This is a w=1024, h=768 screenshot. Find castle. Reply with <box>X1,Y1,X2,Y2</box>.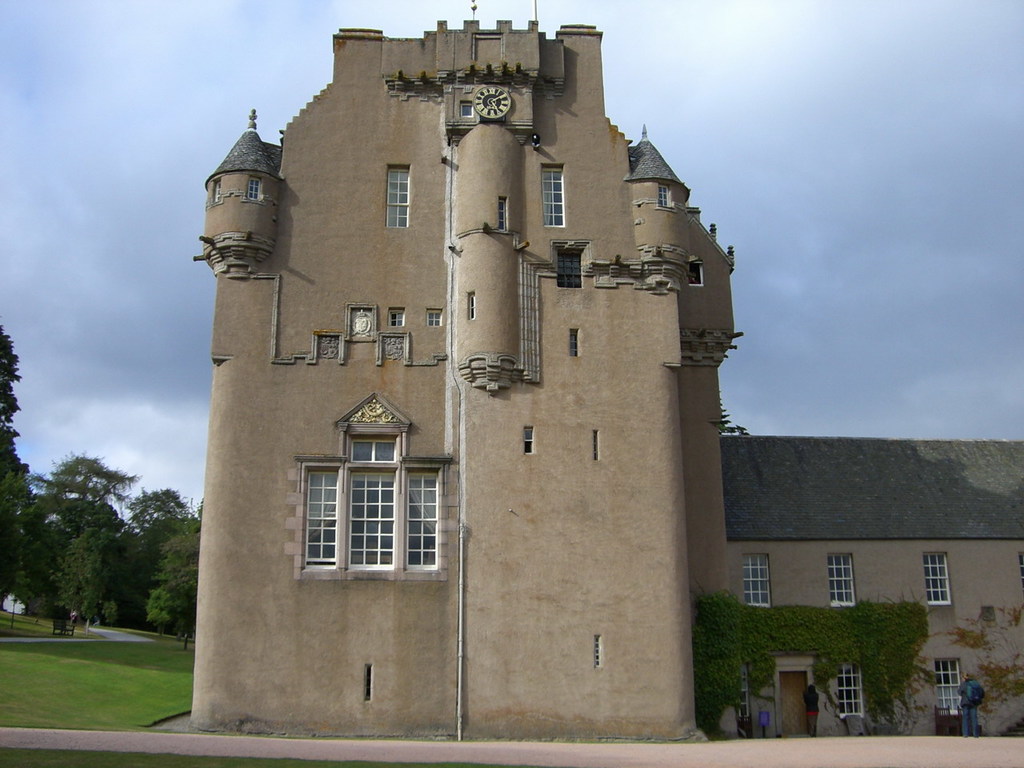
<box>165,0,806,759</box>.
